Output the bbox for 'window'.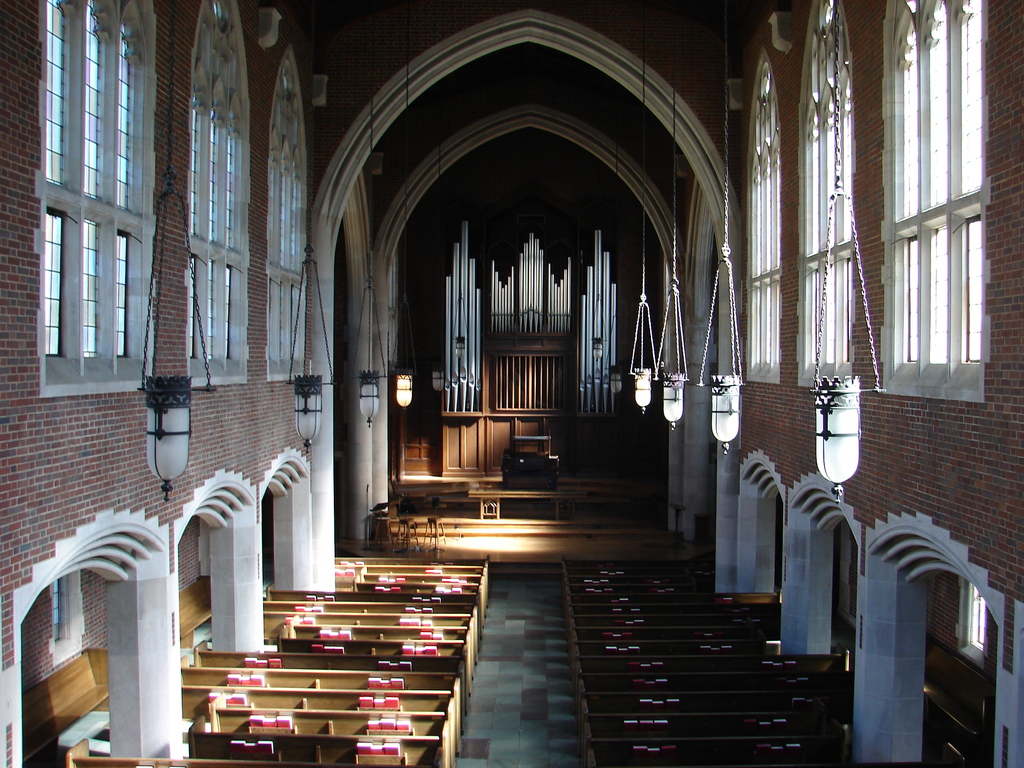
x1=797, y1=1, x2=860, y2=388.
